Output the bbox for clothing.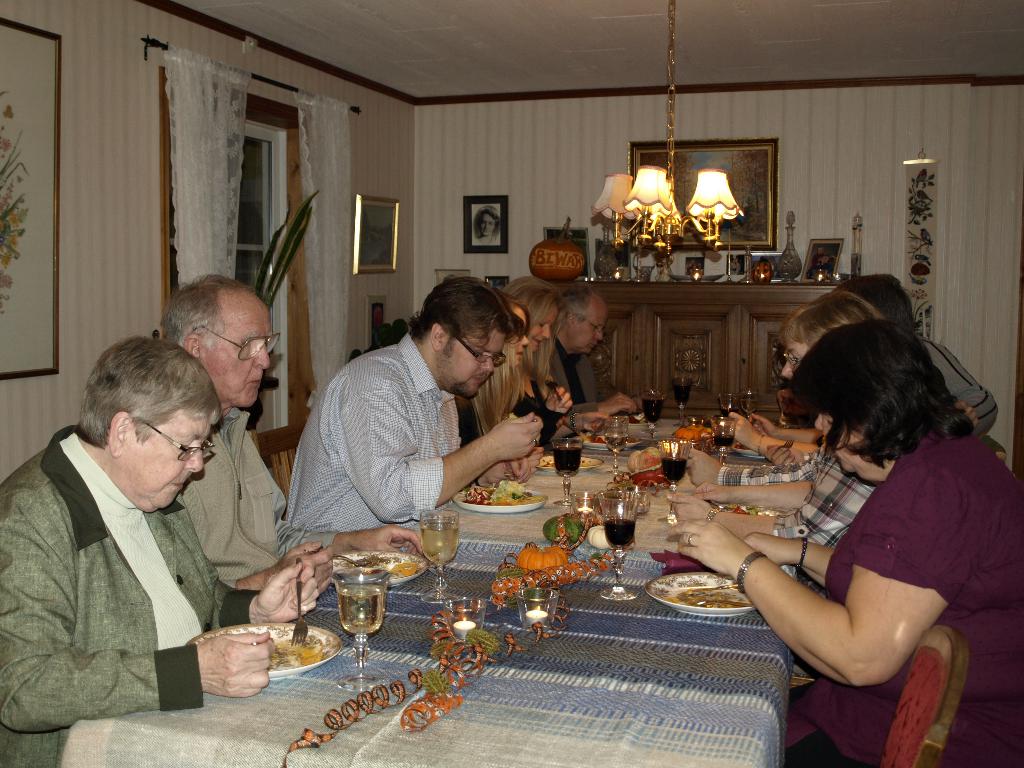
bbox=(708, 431, 878, 548).
